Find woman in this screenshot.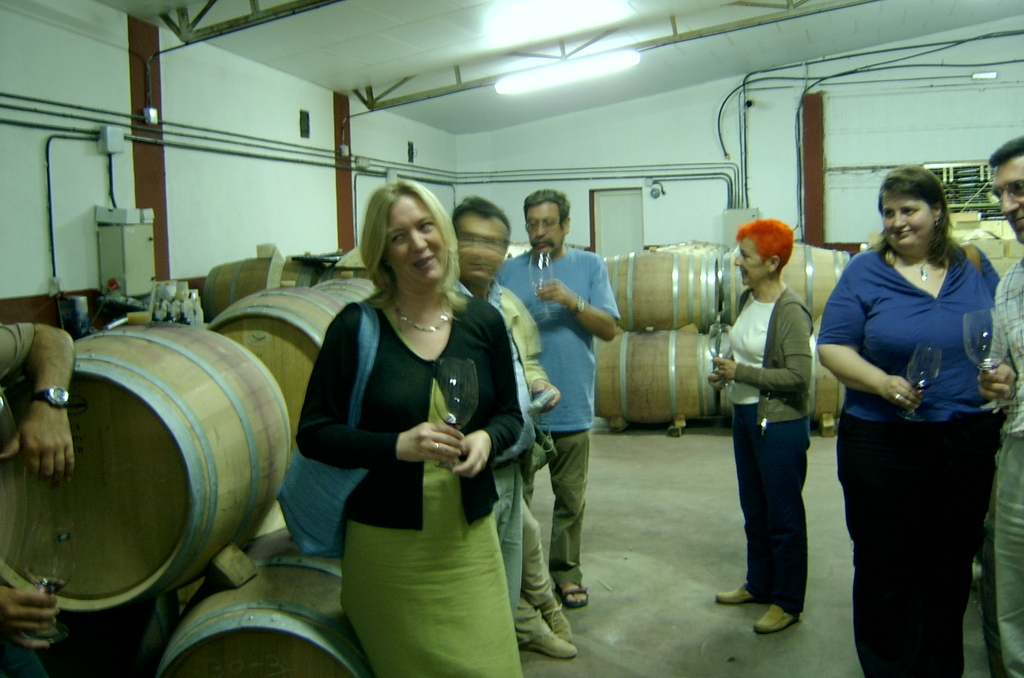
The bounding box for woman is [left=710, top=209, right=817, bottom=645].
